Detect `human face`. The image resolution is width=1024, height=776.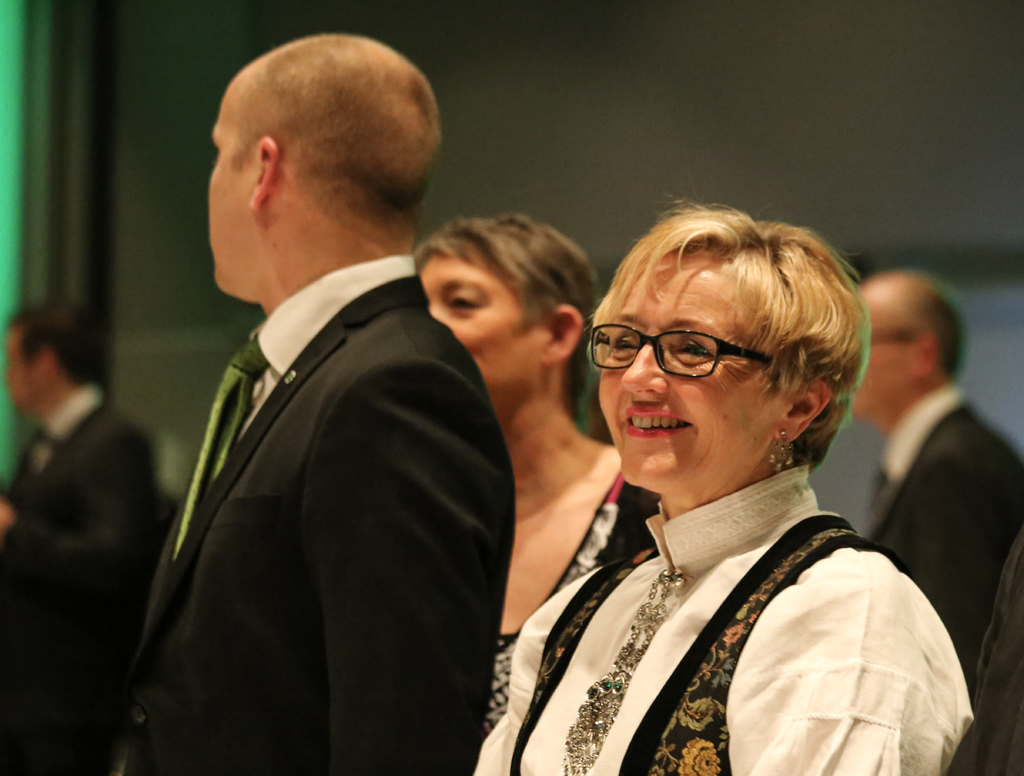
(x1=586, y1=248, x2=798, y2=491).
